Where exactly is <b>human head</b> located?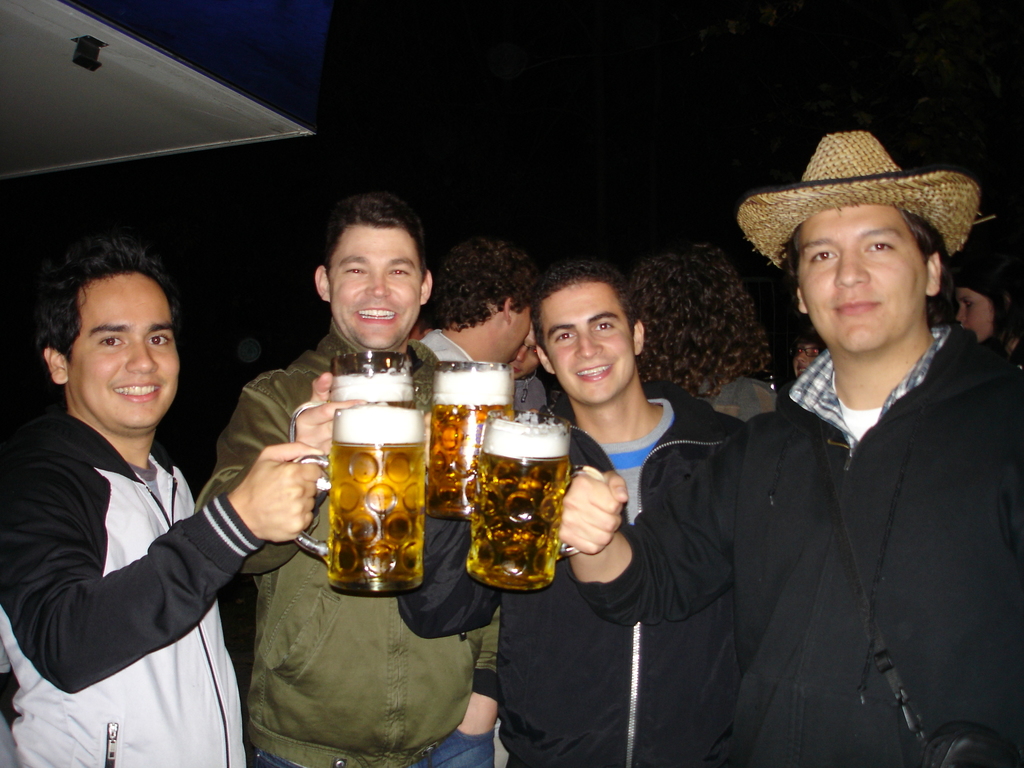
Its bounding box is pyautogui.locateOnScreen(300, 184, 438, 346).
